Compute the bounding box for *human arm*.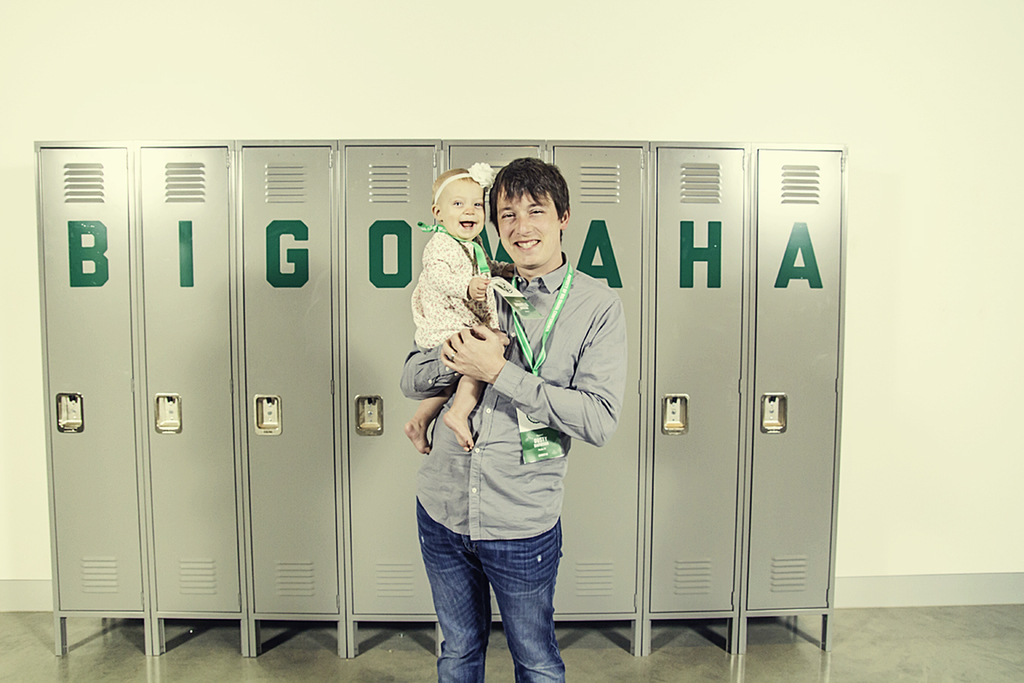
(x1=397, y1=341, x2=519, y2=394).
